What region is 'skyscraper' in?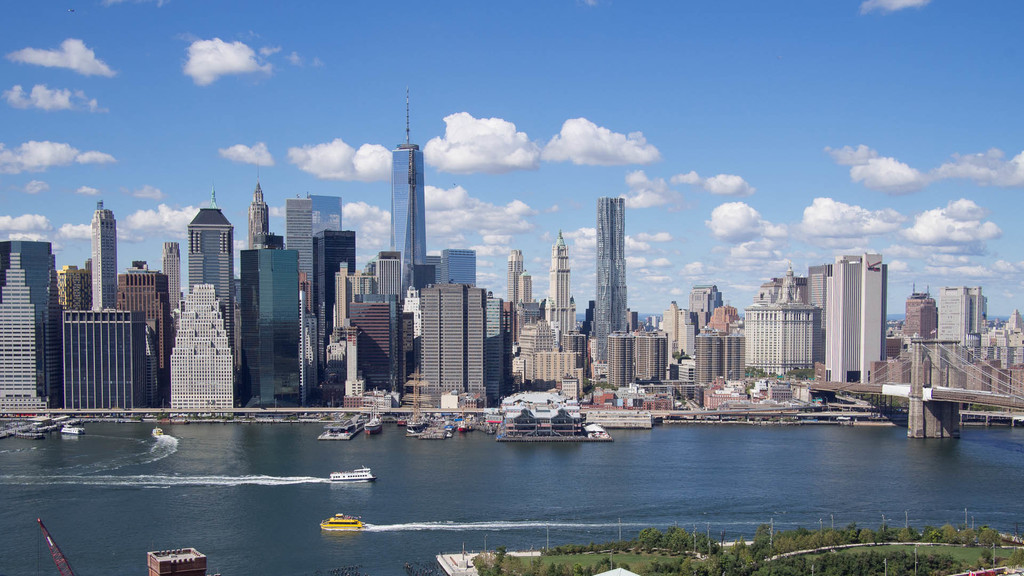
<region>696, 333, 726, 397</region>.
